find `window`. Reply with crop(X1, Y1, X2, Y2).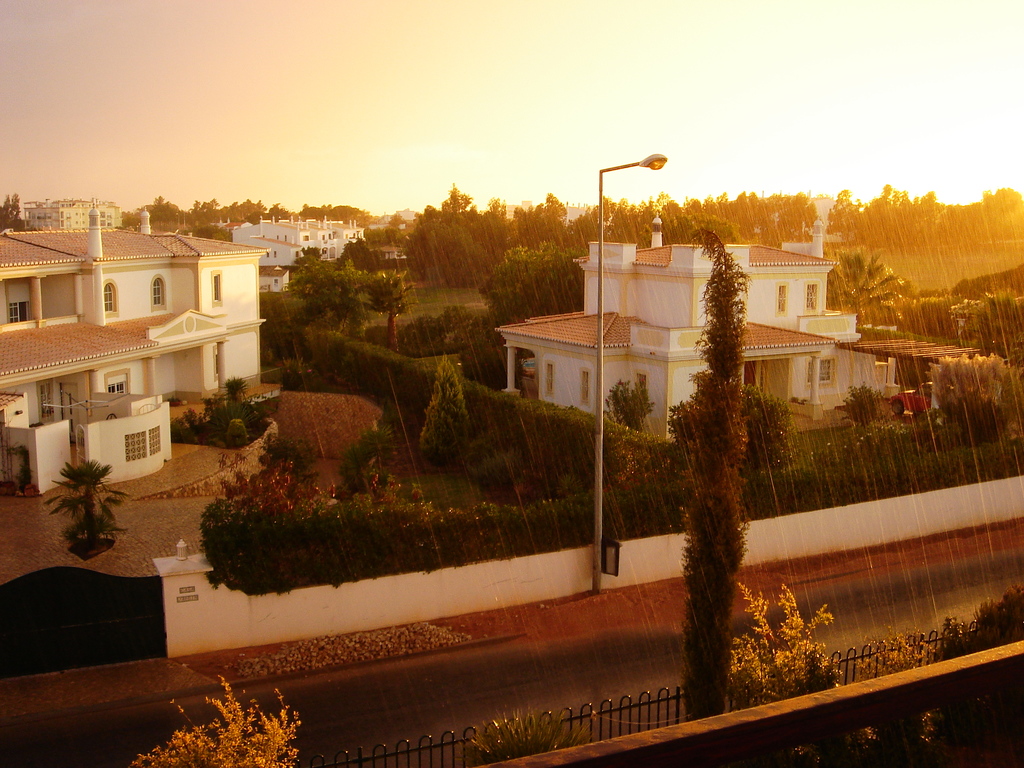
crop(109, 376, 127, 396).
